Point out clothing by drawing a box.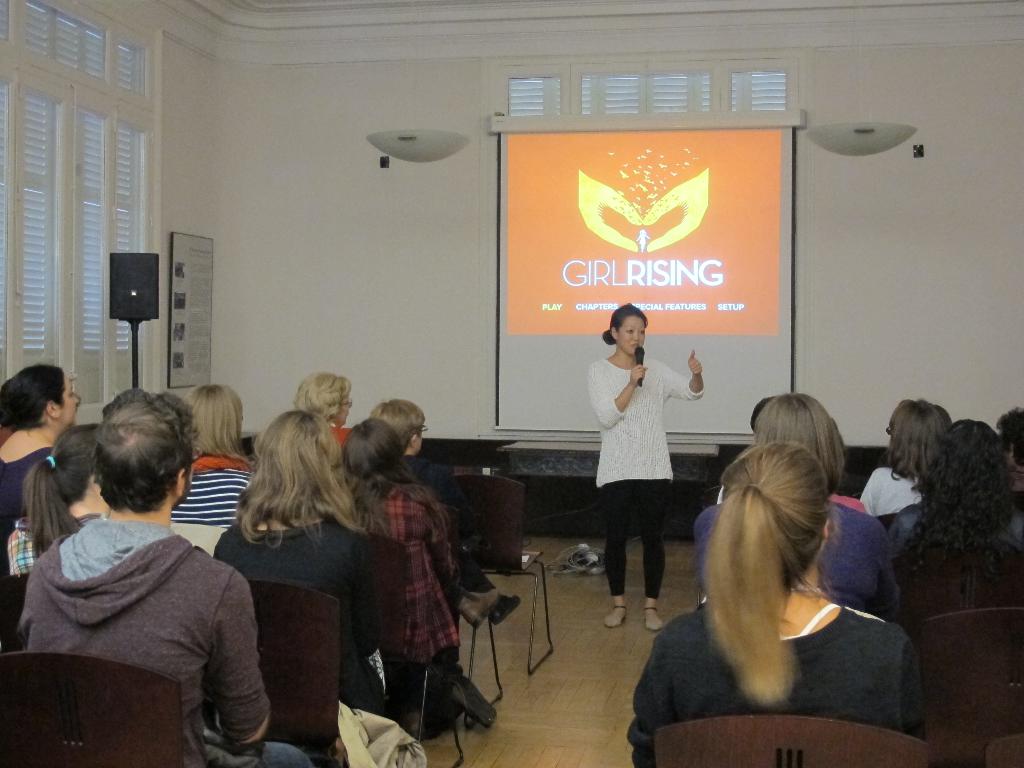
0,506,104,570.
